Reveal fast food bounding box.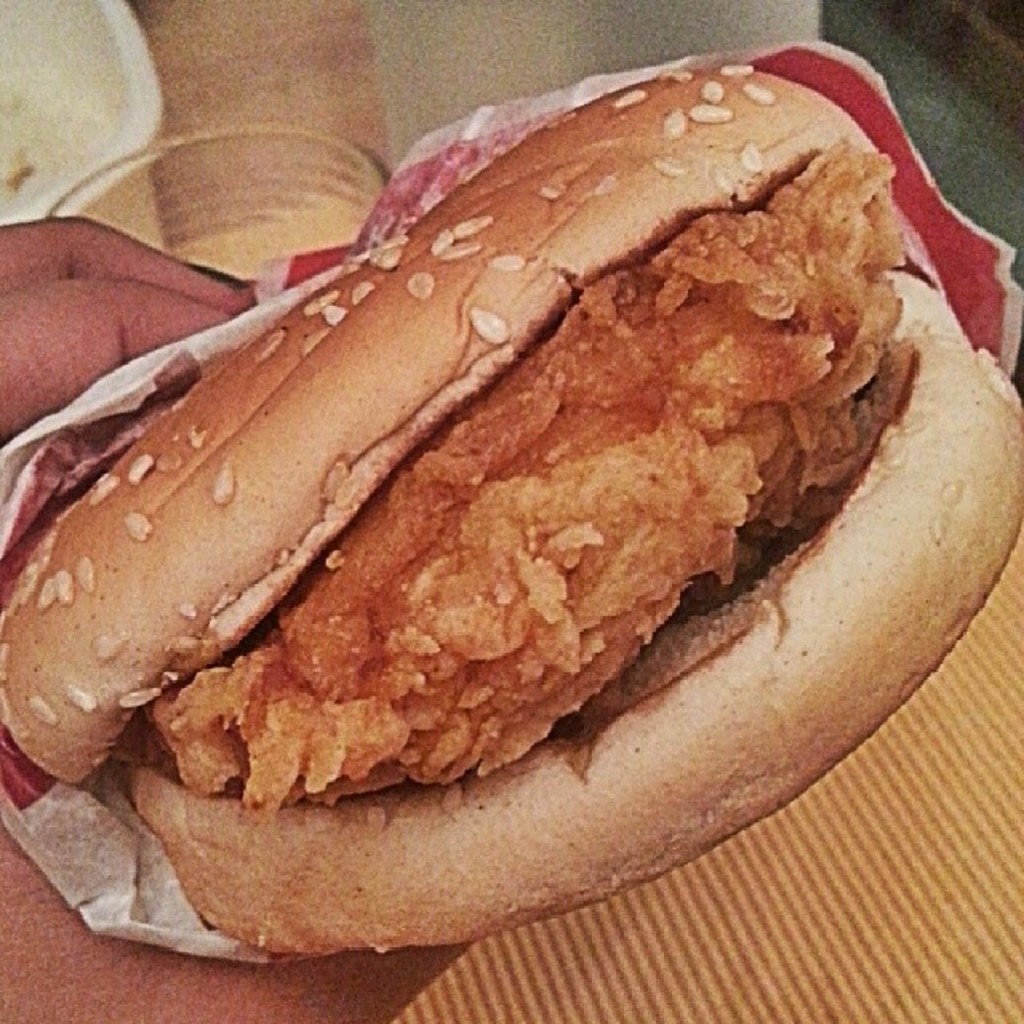
Revealed: {"x1": 0, "y1": 50, "x2": 1022, "y2": 966}.
